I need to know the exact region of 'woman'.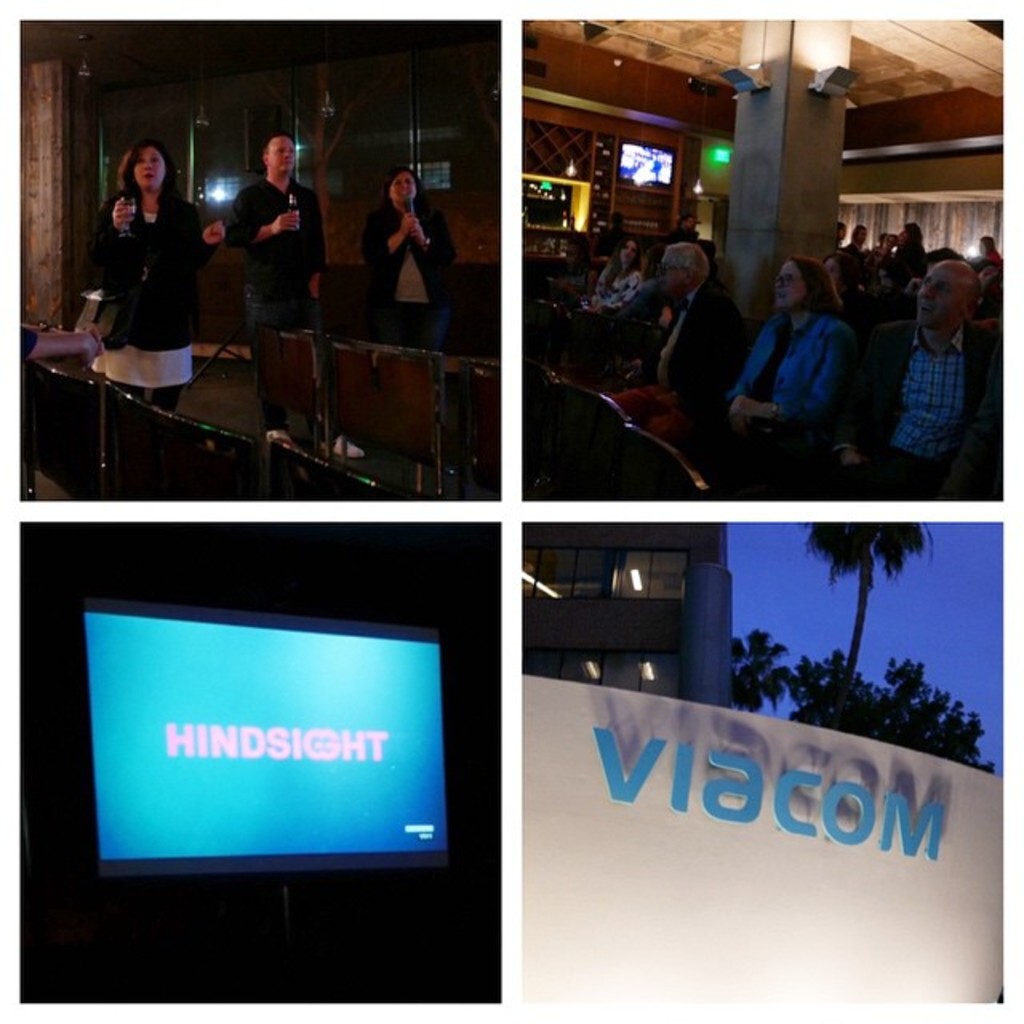
Region: [left=690, top=254, right=861, bottom=494].
